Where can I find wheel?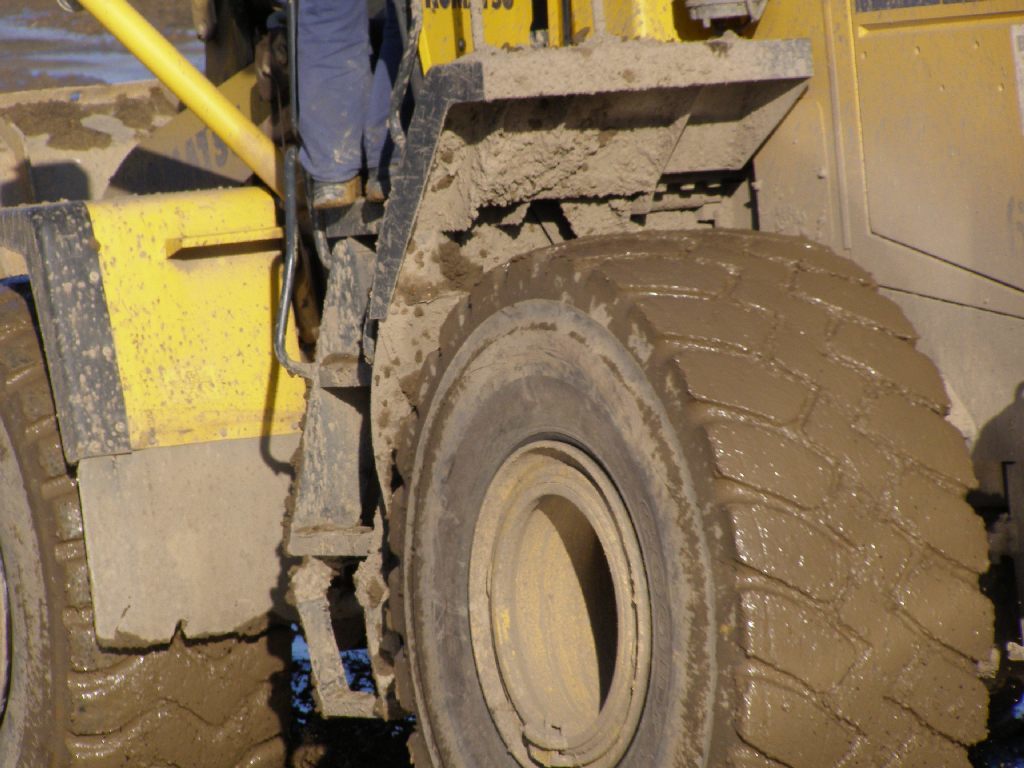
You can find it at rect(0, 279, 307, 767).
